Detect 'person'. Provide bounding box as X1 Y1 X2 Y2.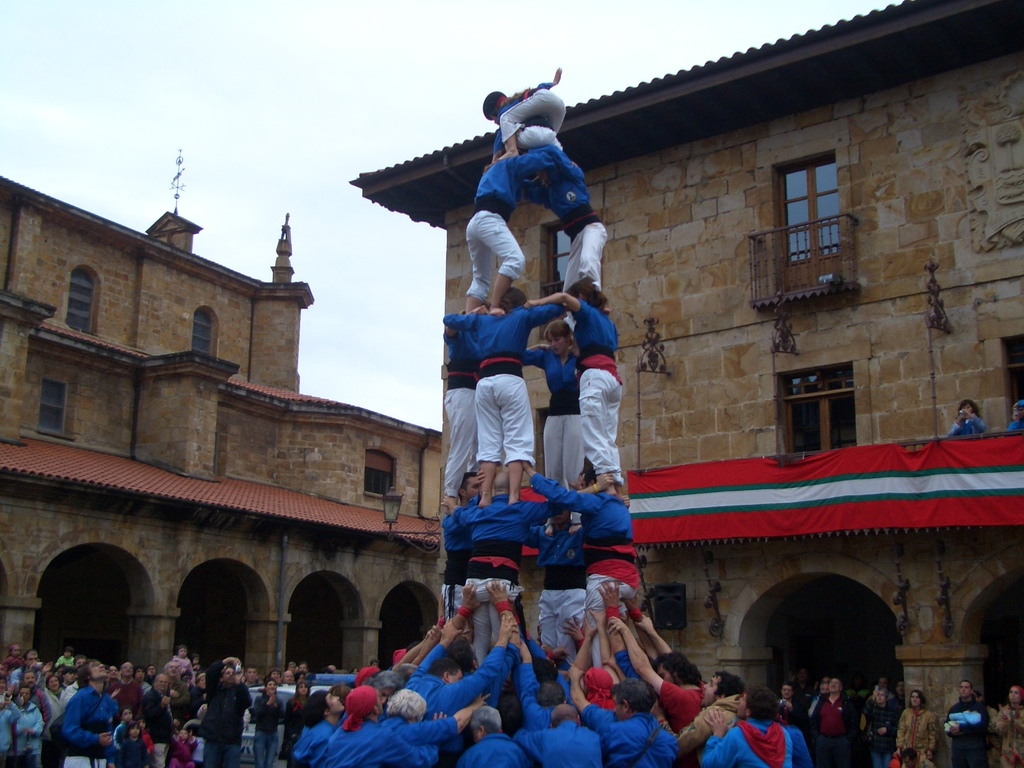
123 719 148 767.
